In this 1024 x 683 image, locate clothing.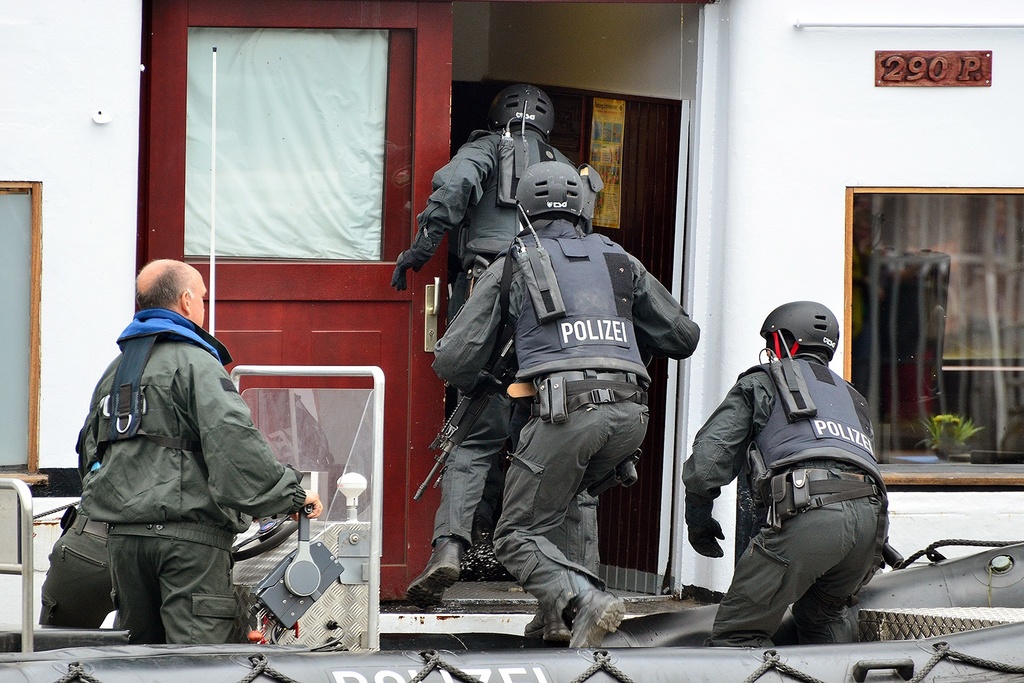
Bounding box: (x1=70, y1=307, x2=307, y2=650).
